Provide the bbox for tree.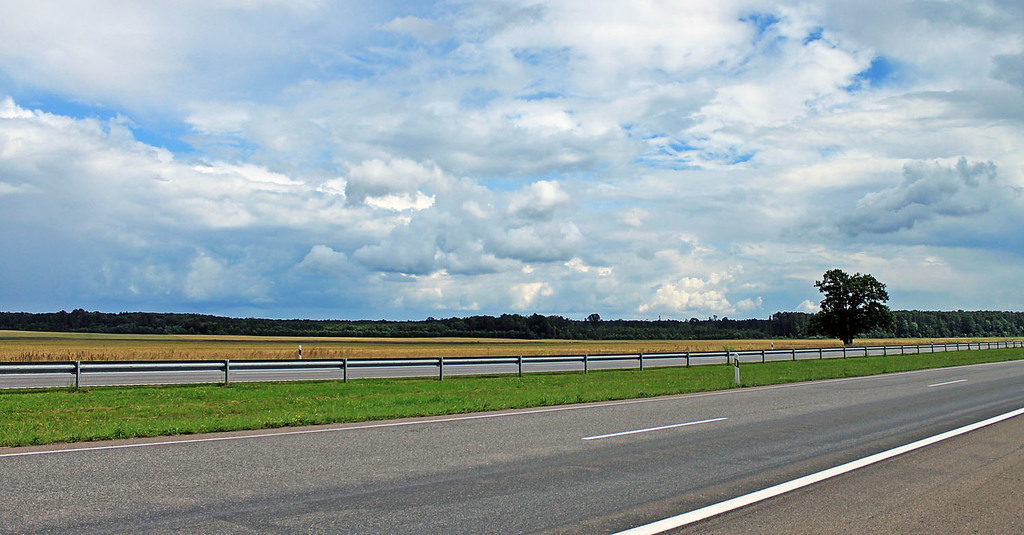
left=803, top=265, right=896, bottom=347.
